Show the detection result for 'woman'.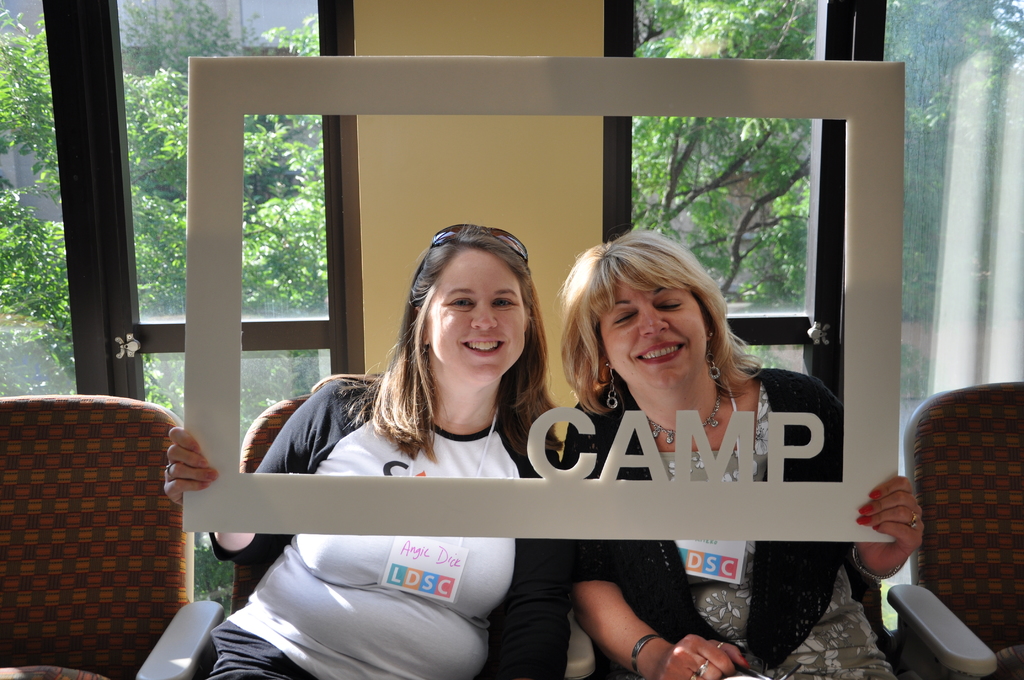
x1=160 y1=219 x2=561 y2=679.
